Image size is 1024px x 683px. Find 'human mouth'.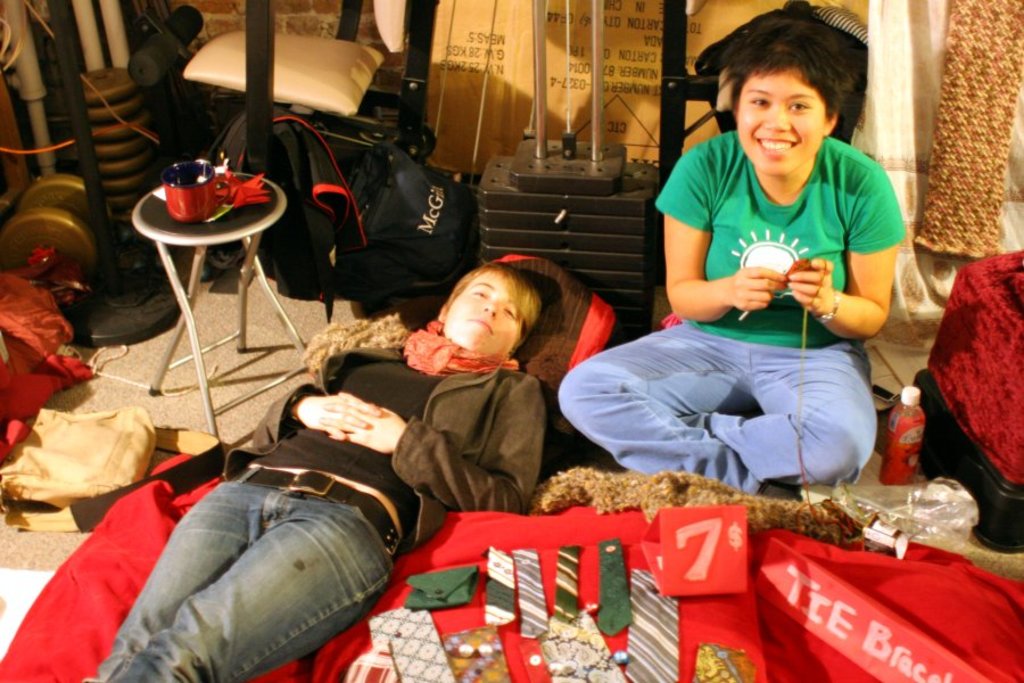
(left=752, top=129, right=795, bottom=159).
